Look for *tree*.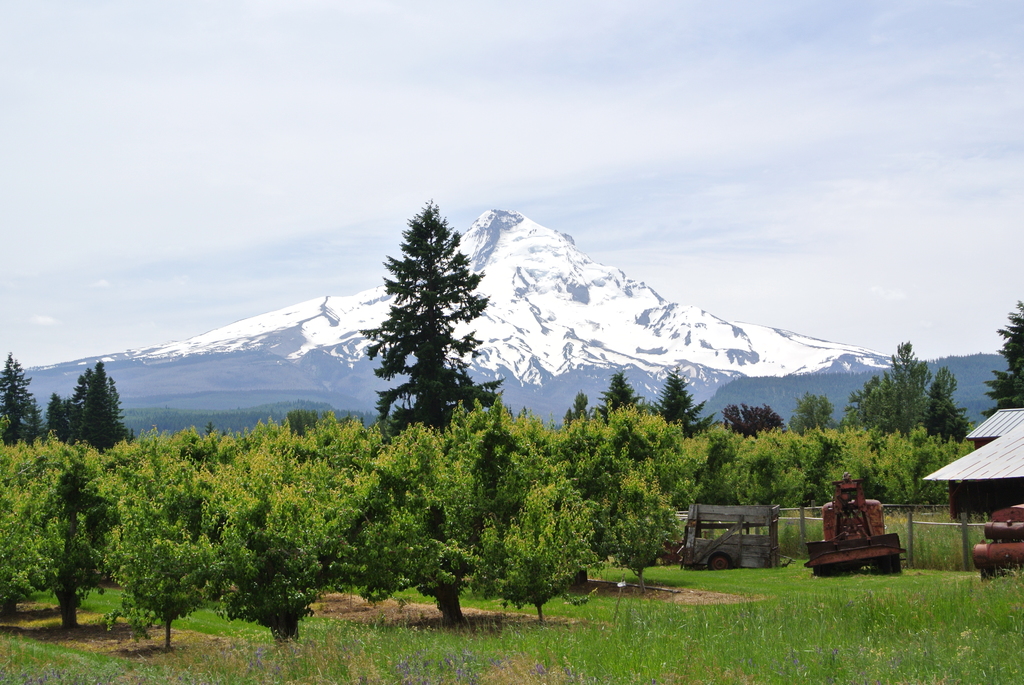
Found: pyautogui.locateOnScreen(796, 392, 835, 433).
